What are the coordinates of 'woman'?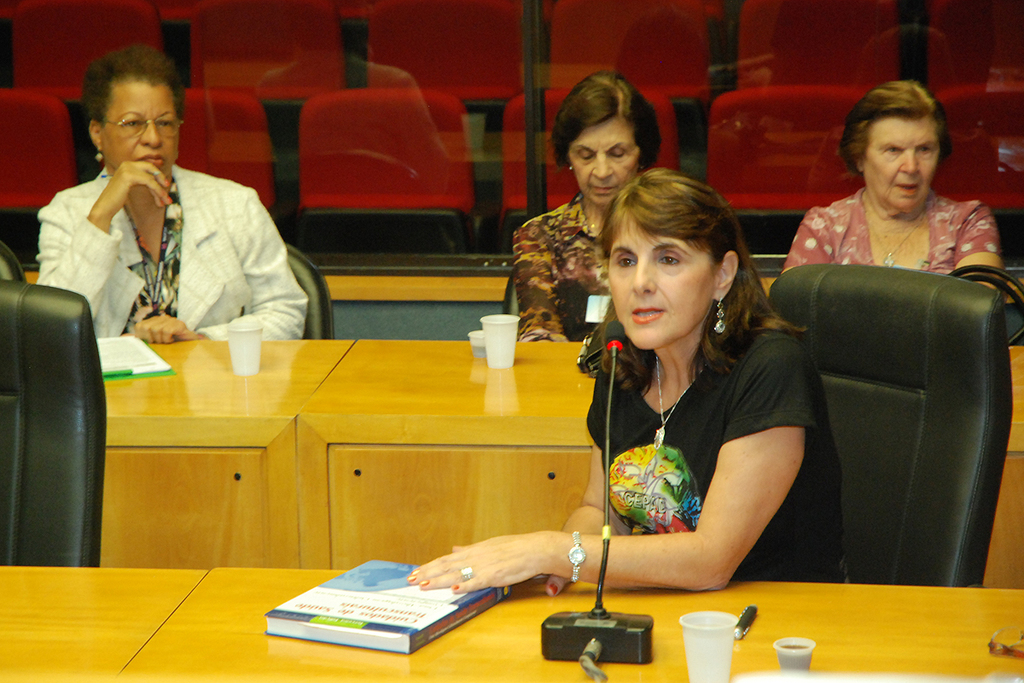
x1=514 y1=72 x2=663 y2=342.
